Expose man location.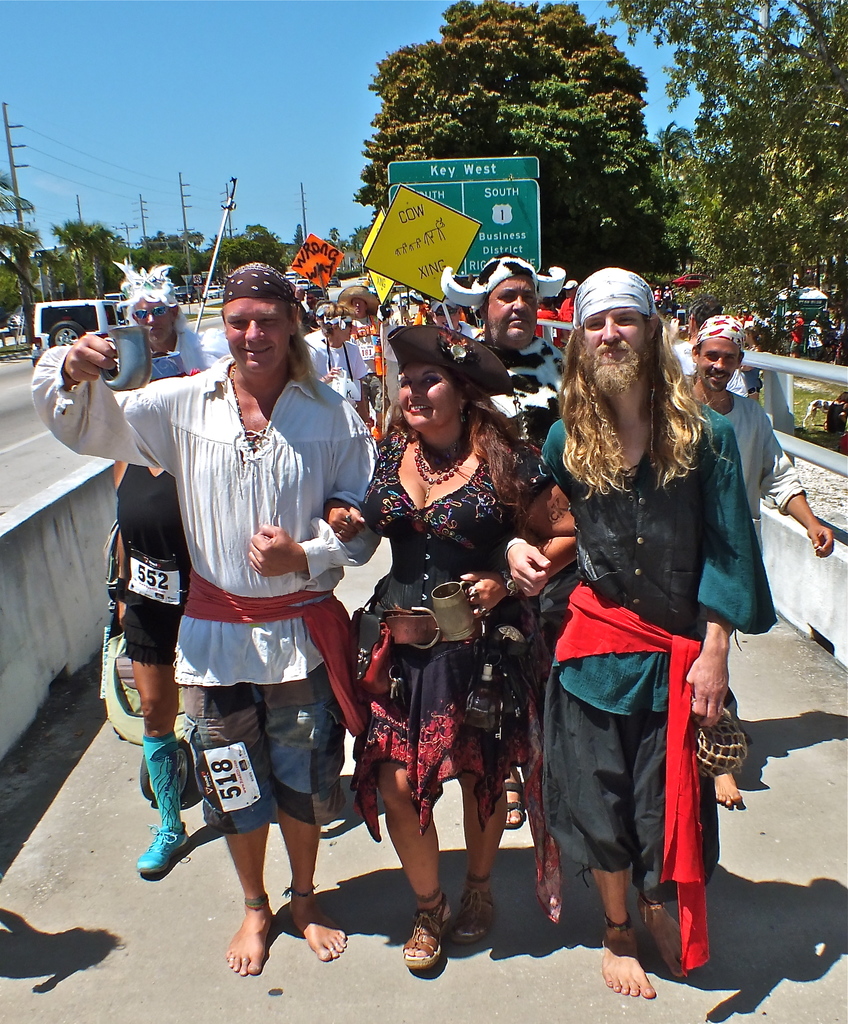
Exposed at {"x1": 686, "y1": 314, "x2": 835, "y2": 795}.
